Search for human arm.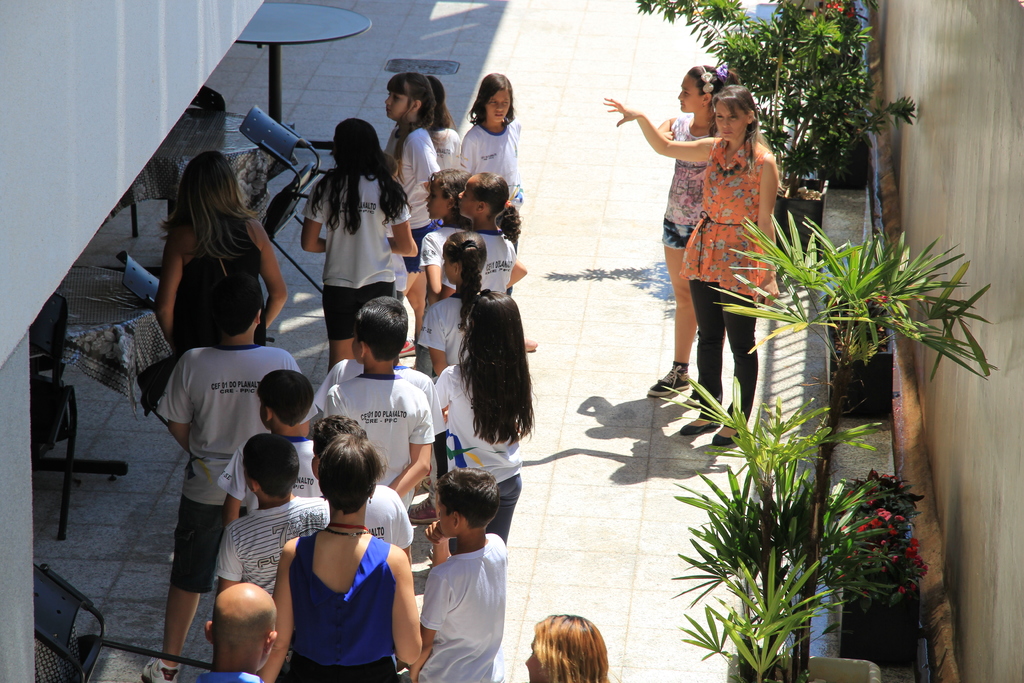
Found at [x1=152, y1=226, x2=191, y2=340].
